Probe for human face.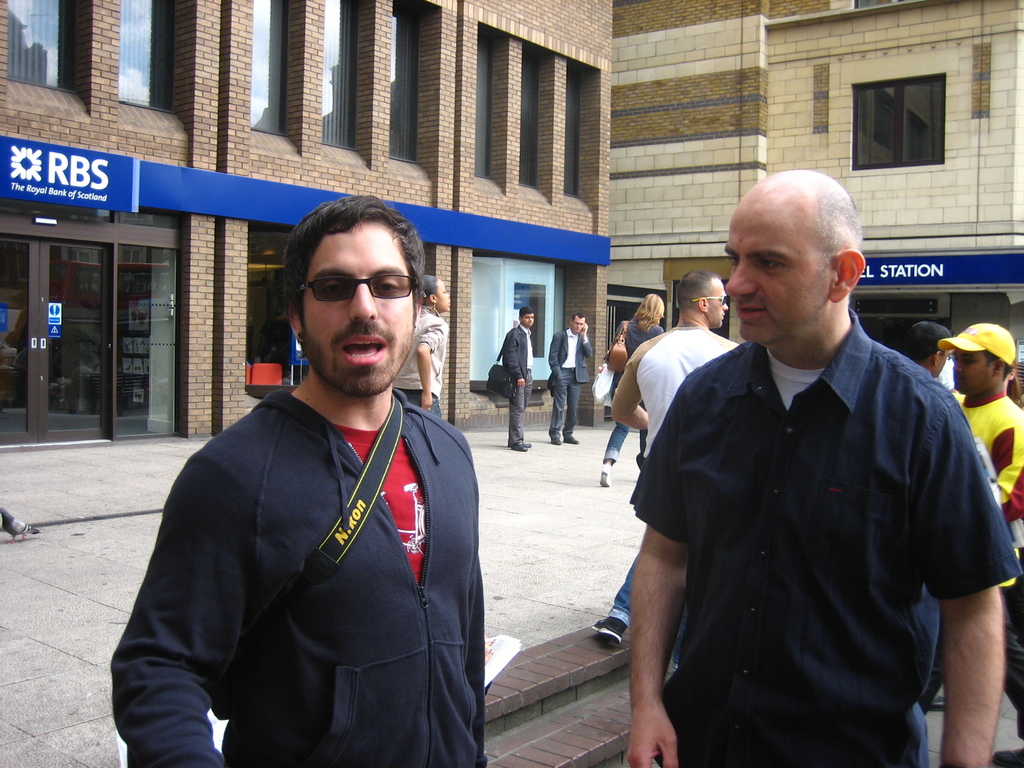
Probe result: bbox=(723, 187, 826, 347).
